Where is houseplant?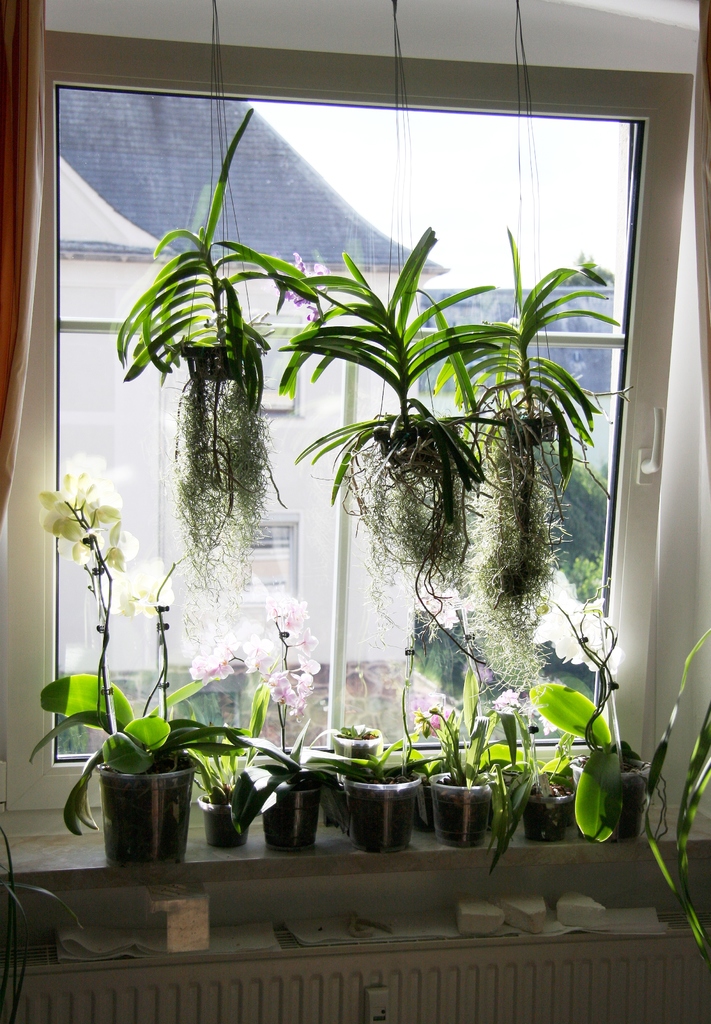
bbox=[29, 475, 257, 861].
